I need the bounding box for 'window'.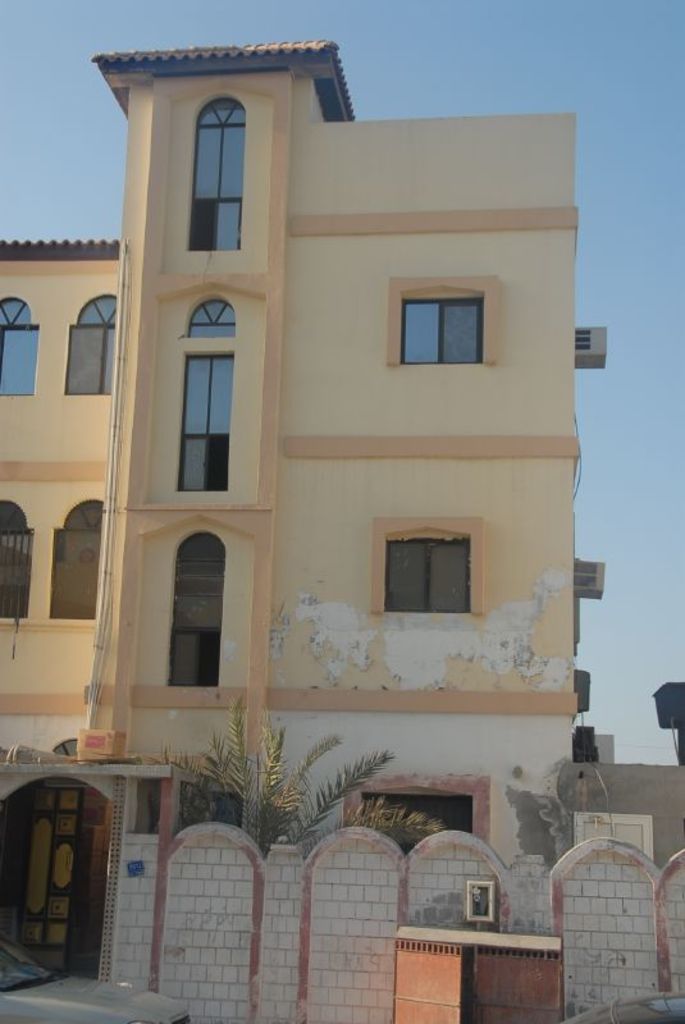
Here it is: (403, 301, 483, 369).
